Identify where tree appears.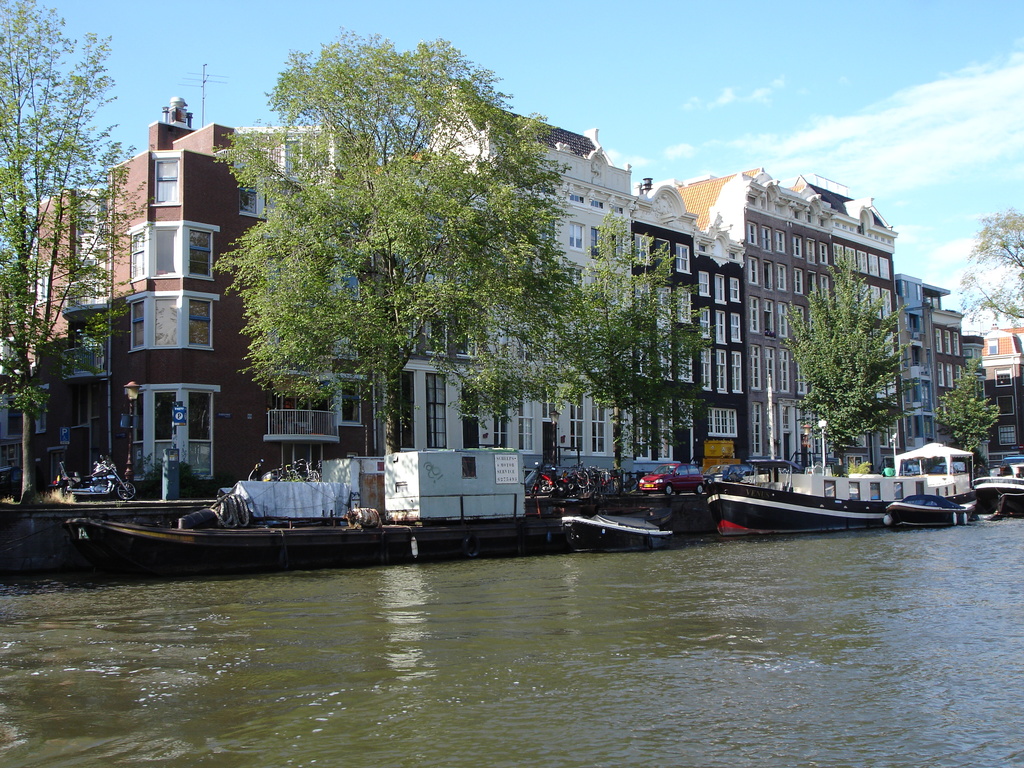
Appears at Rect(950, 203, 1023, 349).
